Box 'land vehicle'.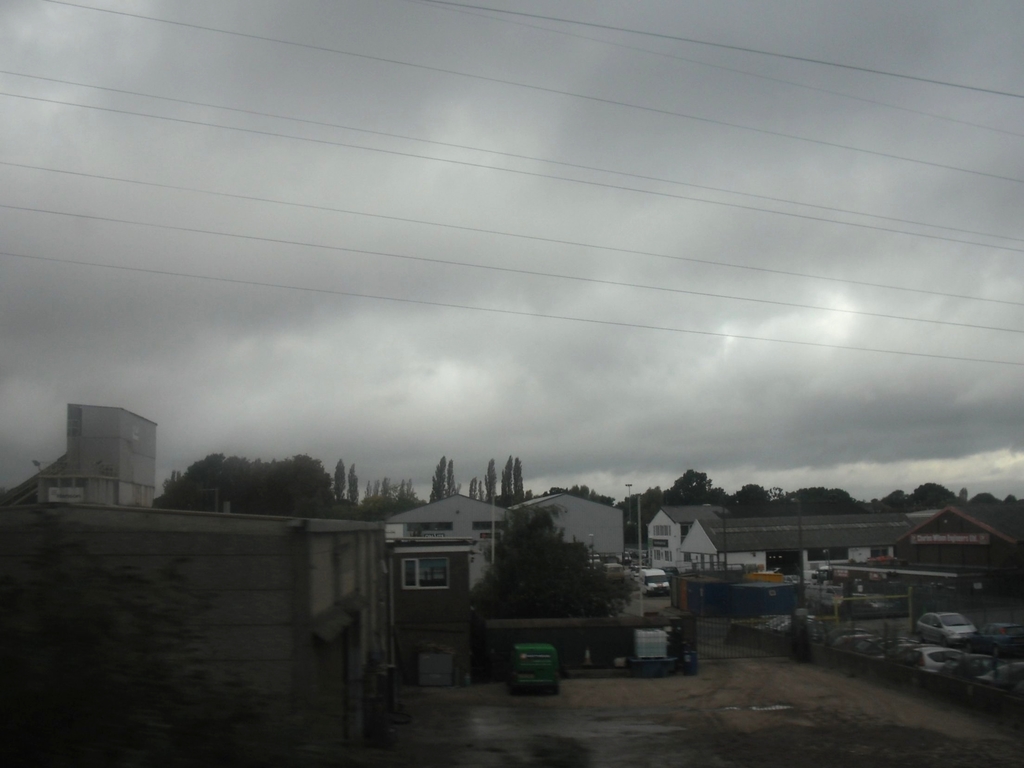
510, 644, 555, 695.
